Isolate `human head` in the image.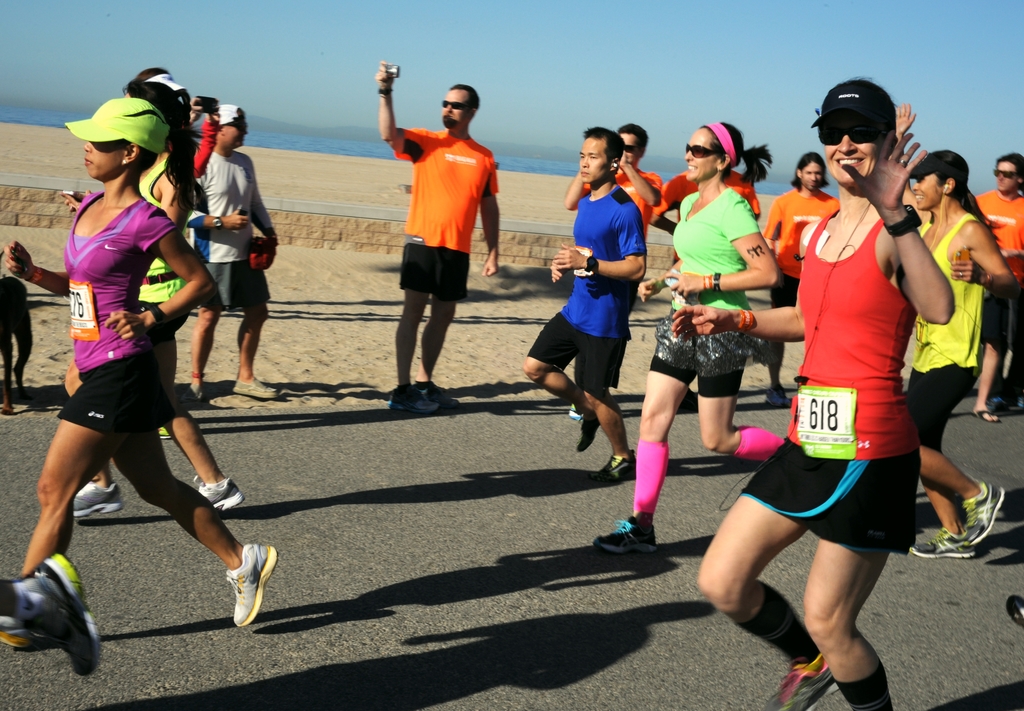
Isolated region: 816 74 918 184.
